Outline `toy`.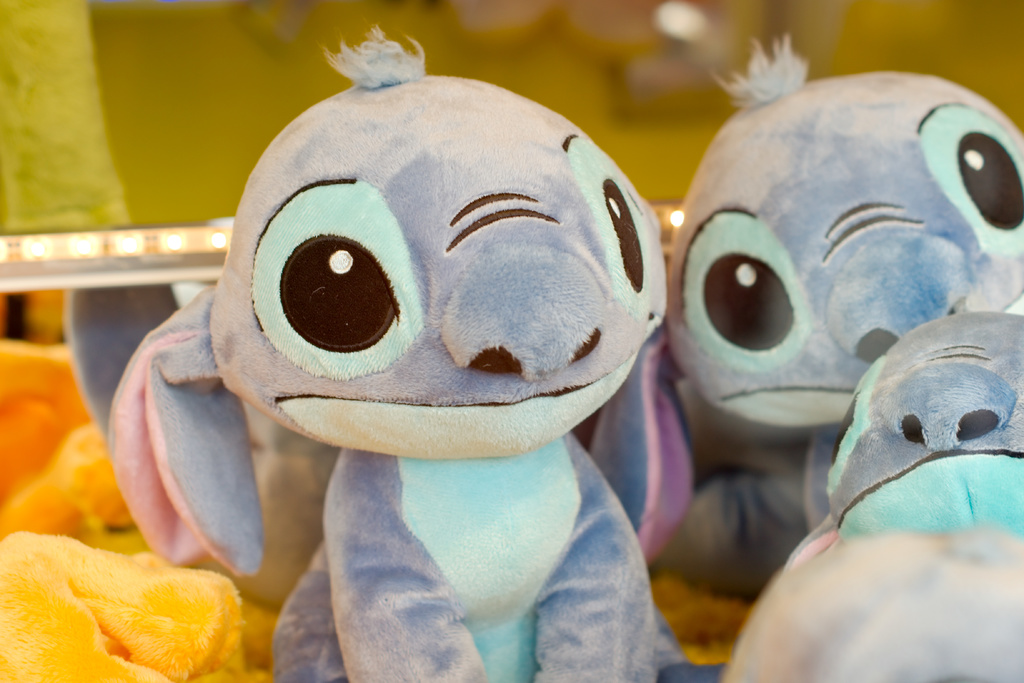
Outline: (left=668, top=68, right=1023, bottom=682).
